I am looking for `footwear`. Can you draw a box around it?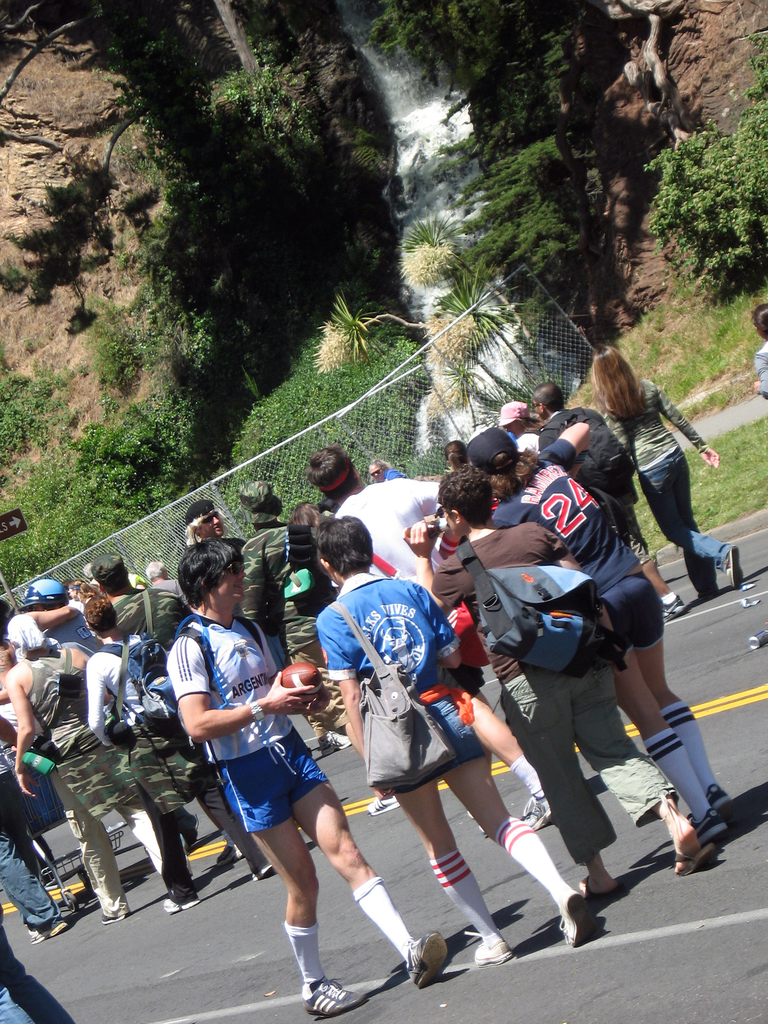
Sure, the bounding box is l=662, t=600, r=689, b=618.
